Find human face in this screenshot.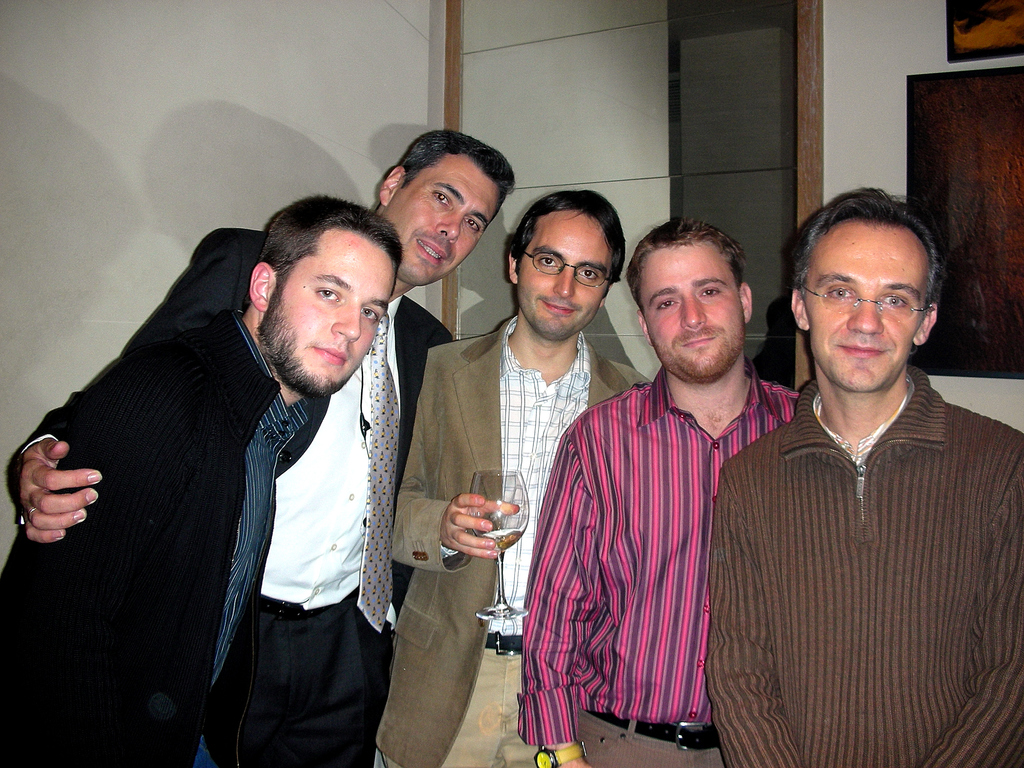
The bounding box for human face is left=256, top=233, right=399, bottom=398.
